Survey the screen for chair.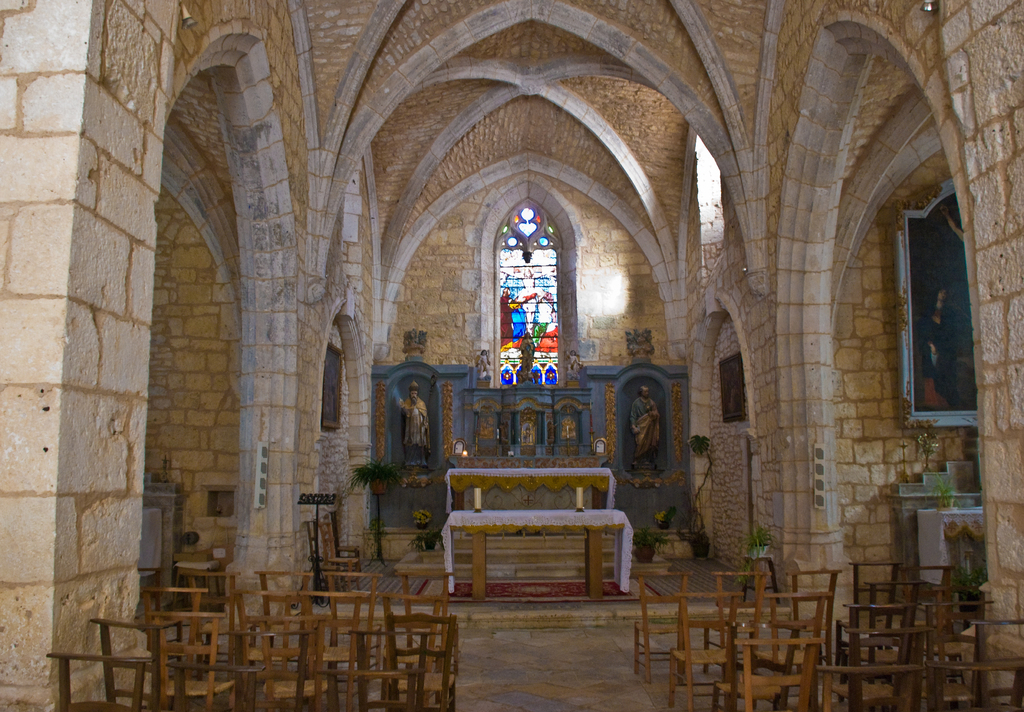
Survey found: (left=925, top=601, right=991, bottom=681).
